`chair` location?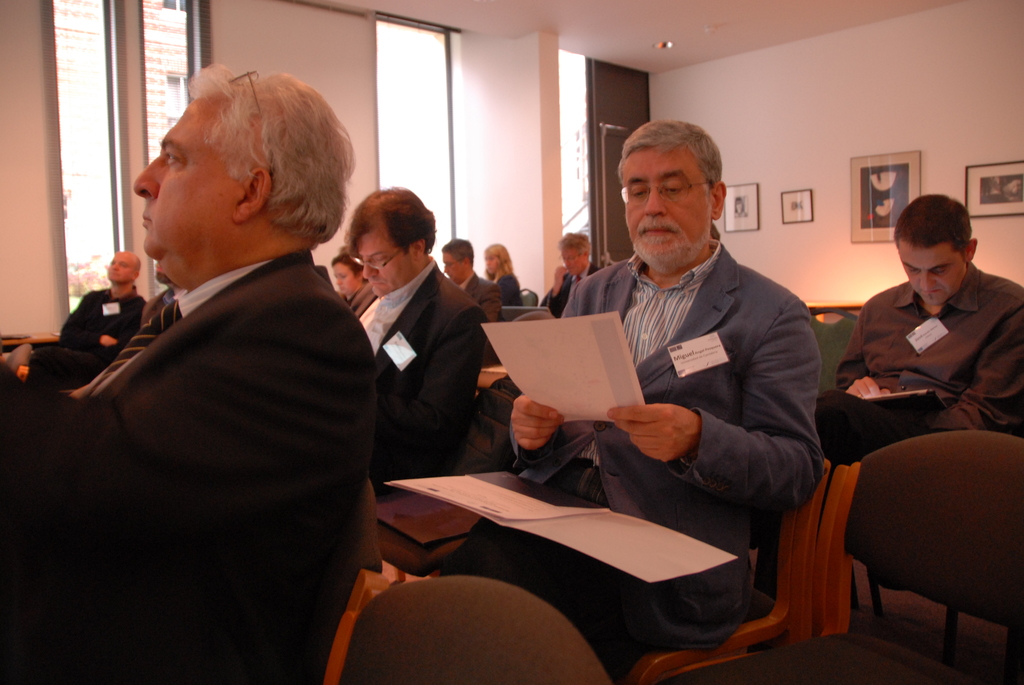
[left=312, top=483, right=388, bottom=684]
